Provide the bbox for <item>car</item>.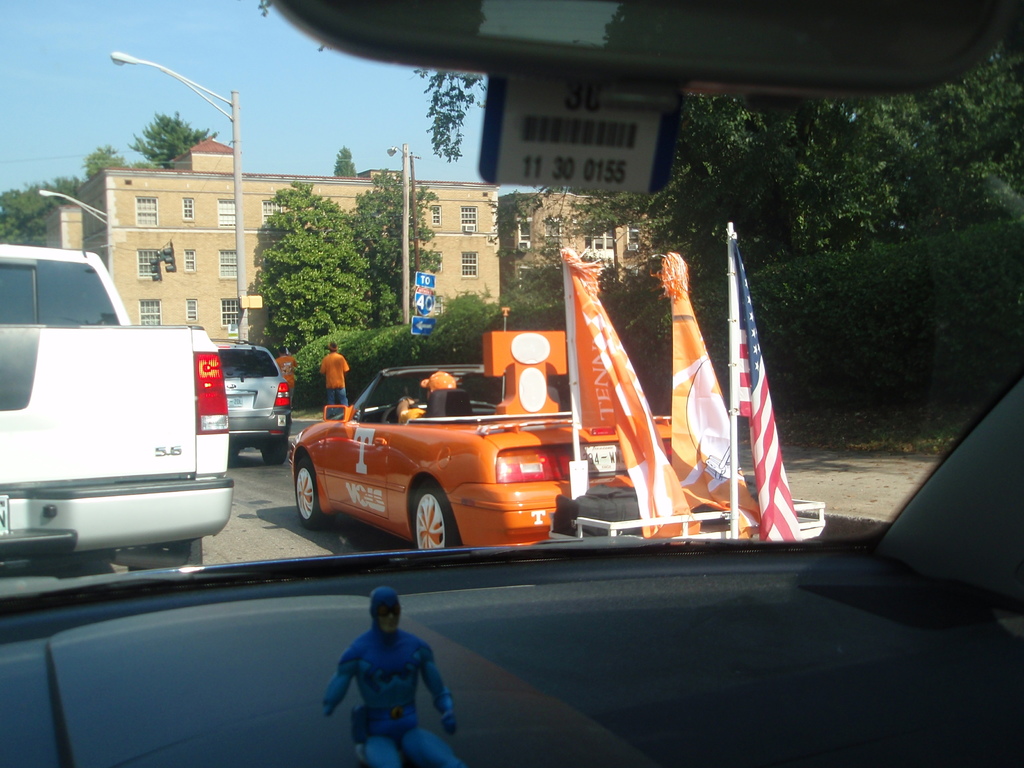
bbox=(217, 342, 289, 466).
